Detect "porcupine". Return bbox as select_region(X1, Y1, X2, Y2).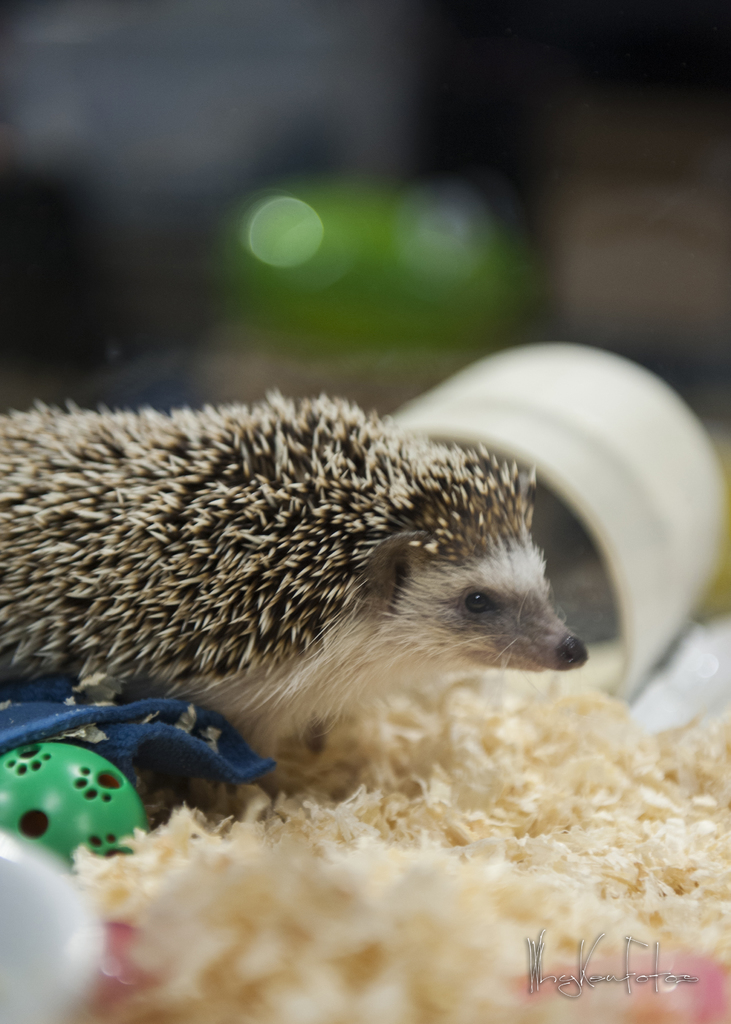
select_region(0, 402, 582, 733).
